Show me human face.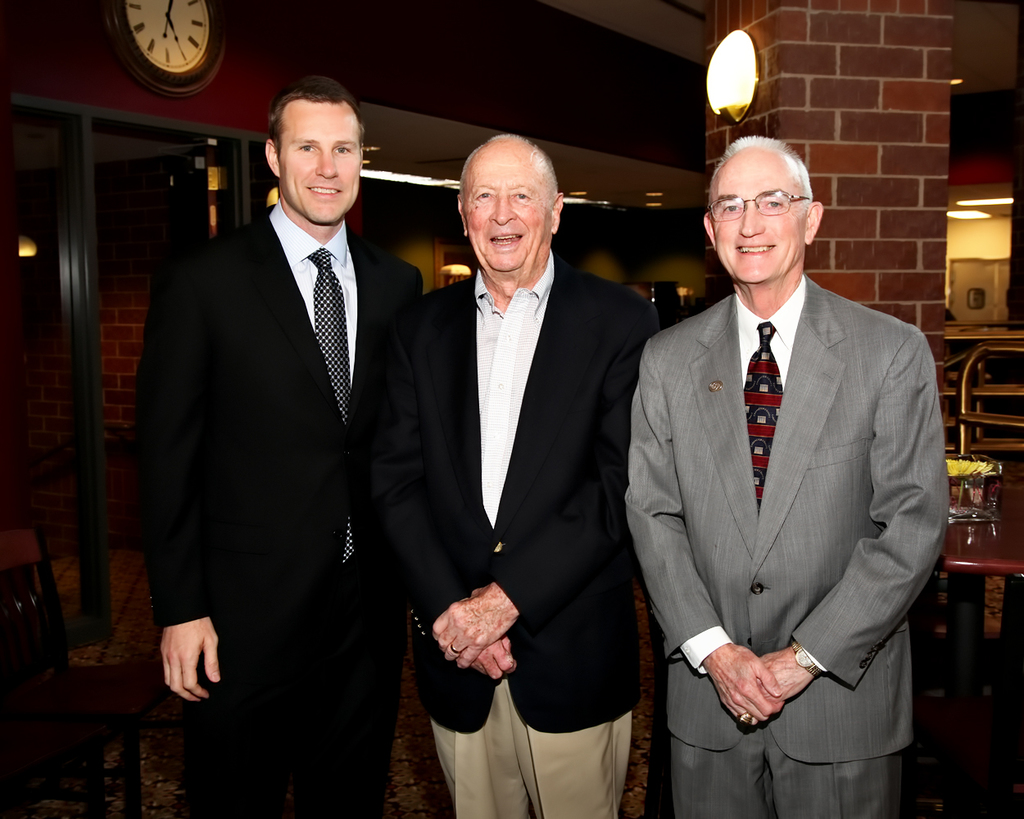
human face is here: box=[710, 148, 809, 283].
